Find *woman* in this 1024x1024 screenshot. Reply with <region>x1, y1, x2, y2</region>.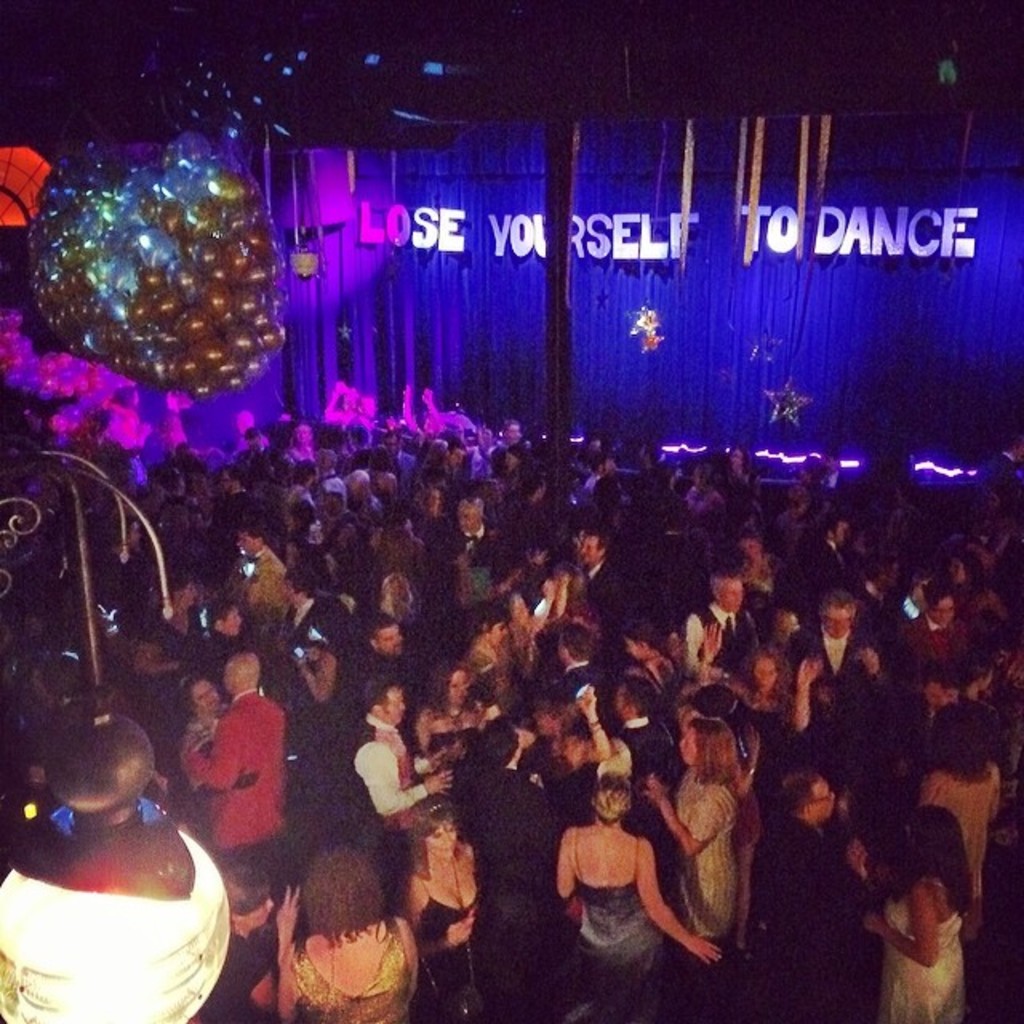
<region>480, 552, 536, 650</region>.
